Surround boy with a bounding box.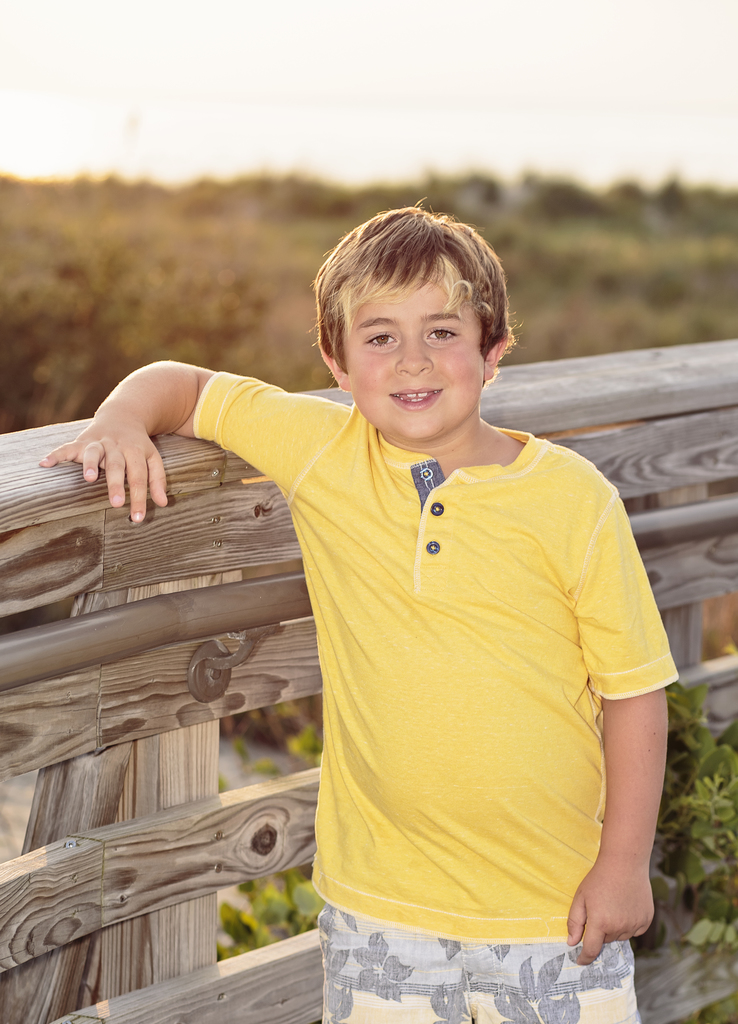
[x1=154, y1=186, x2=670, y2=988].
